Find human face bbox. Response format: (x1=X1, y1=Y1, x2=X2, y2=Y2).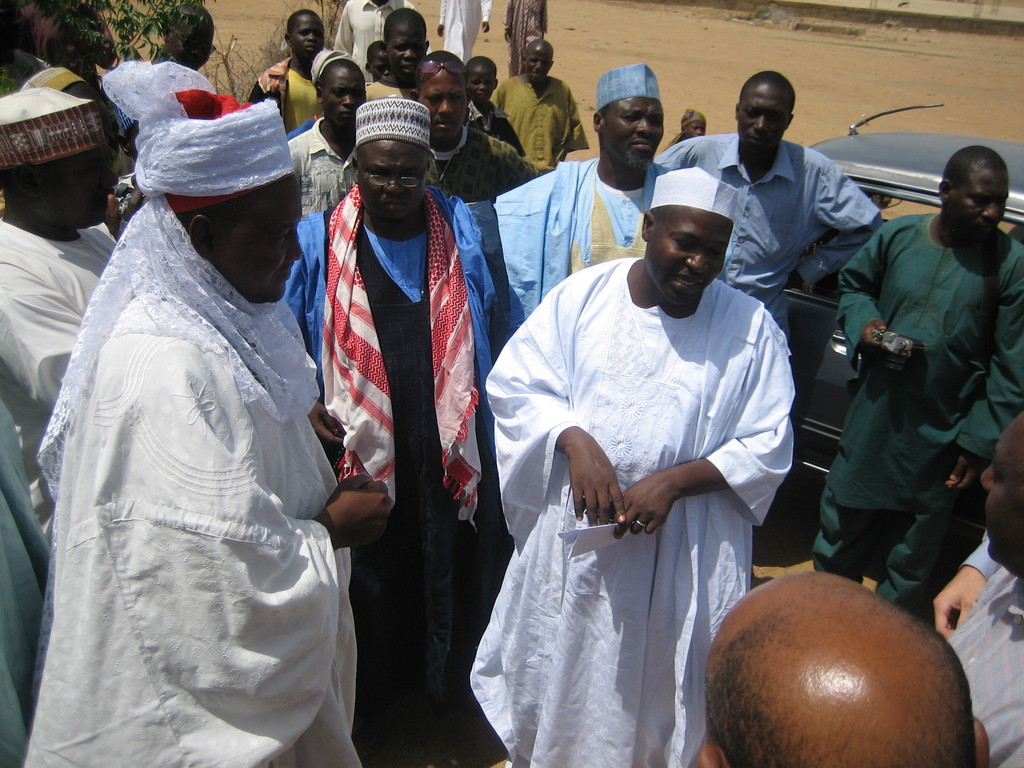
(x1=324, y1=64, x2=364, y2=126).
